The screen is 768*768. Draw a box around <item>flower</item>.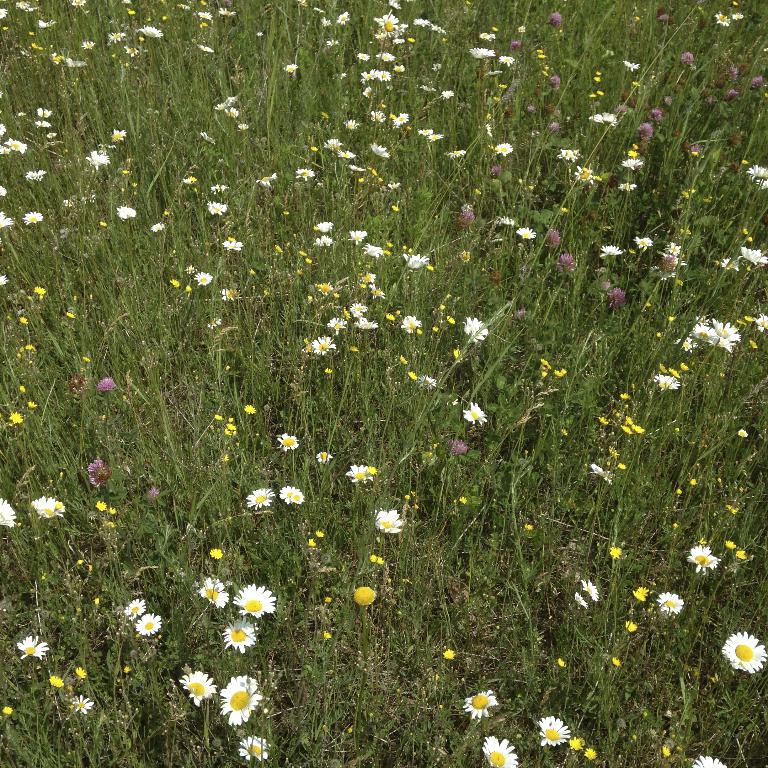
bbox=[322, 630, 331, 642].
